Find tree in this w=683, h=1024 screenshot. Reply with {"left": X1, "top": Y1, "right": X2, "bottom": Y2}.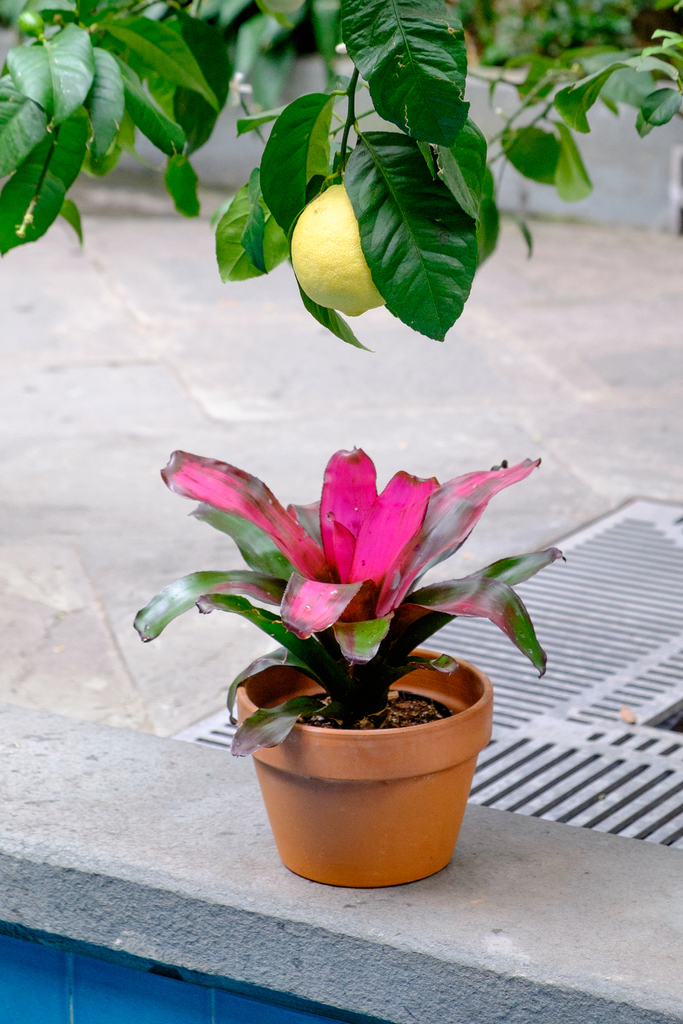
{"left": 0, "top": 0, "right": 682, "bottom": 352}.
